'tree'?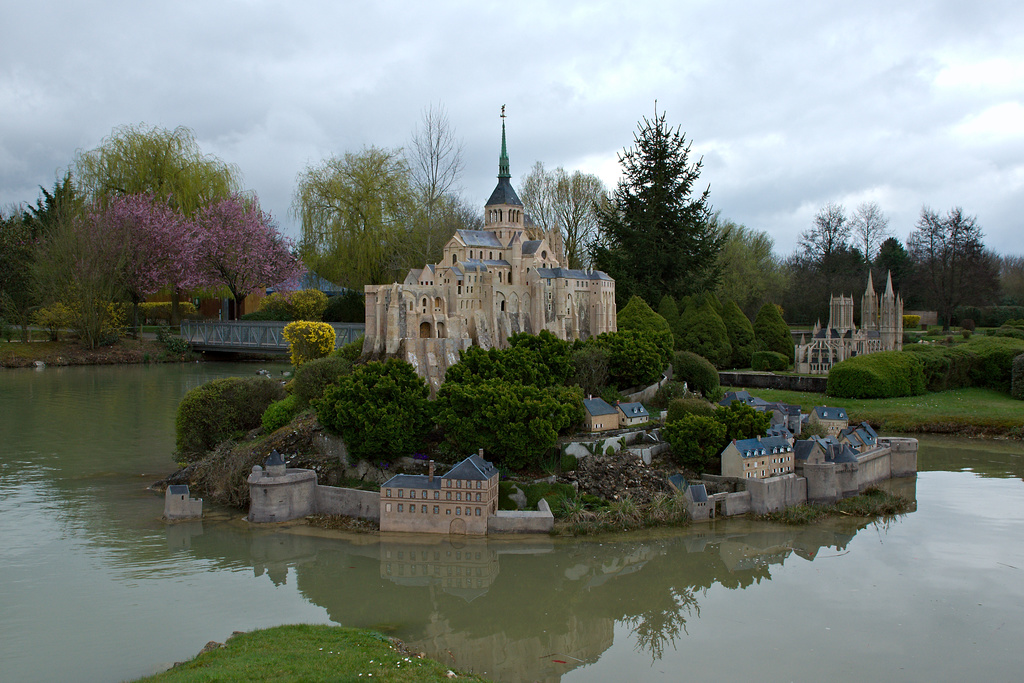
left=287, top=148, right=451, bottom=292
